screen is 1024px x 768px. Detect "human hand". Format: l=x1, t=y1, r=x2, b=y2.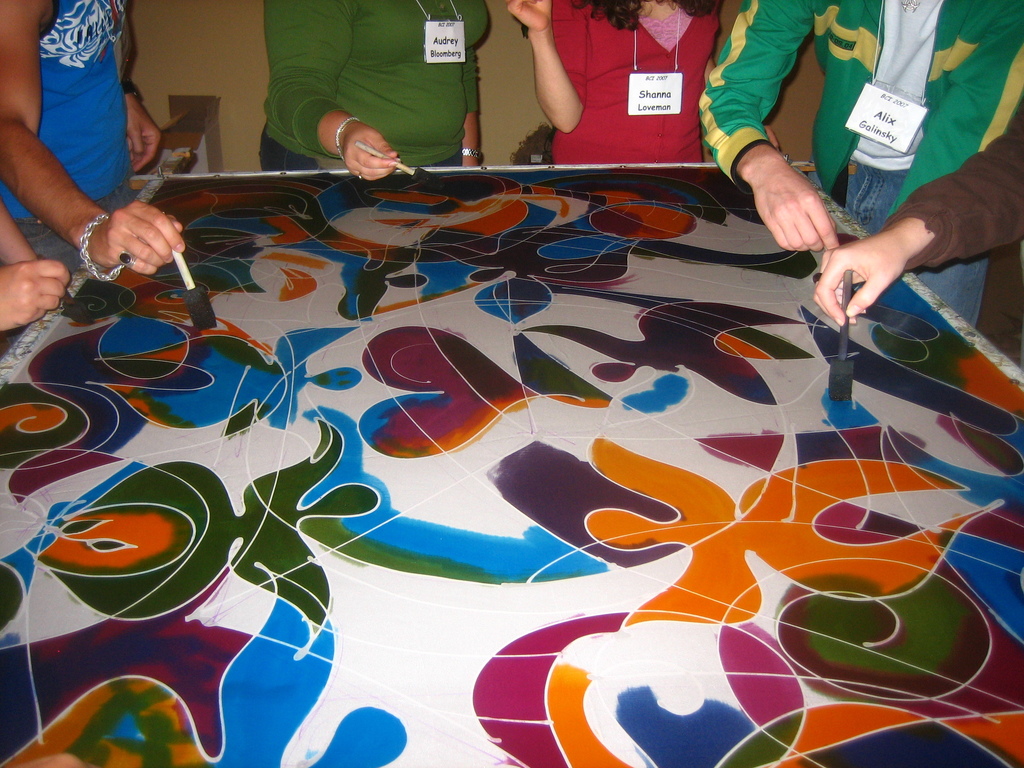
l=748, t=159, r=841, b=251.
